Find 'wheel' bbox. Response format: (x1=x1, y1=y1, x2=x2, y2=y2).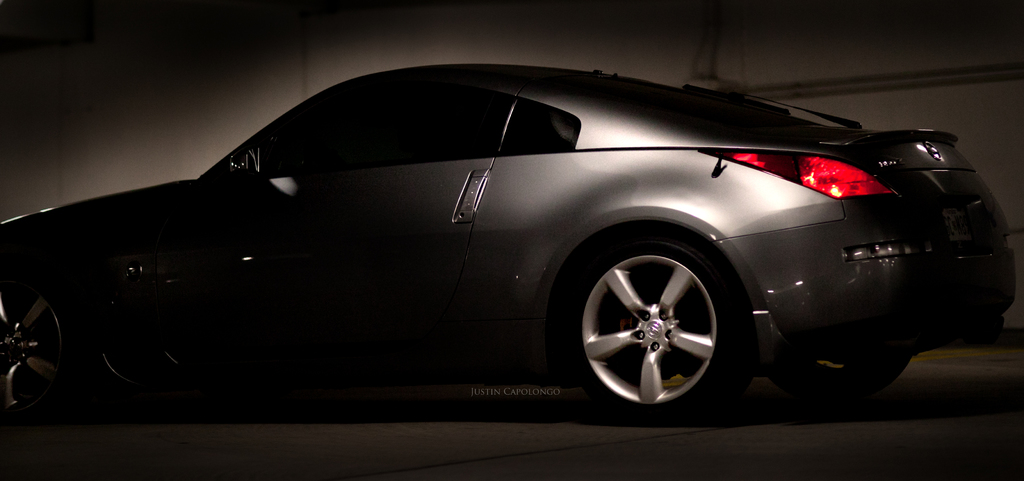
(x1=0, y1=277, x2=79, y2=421).
